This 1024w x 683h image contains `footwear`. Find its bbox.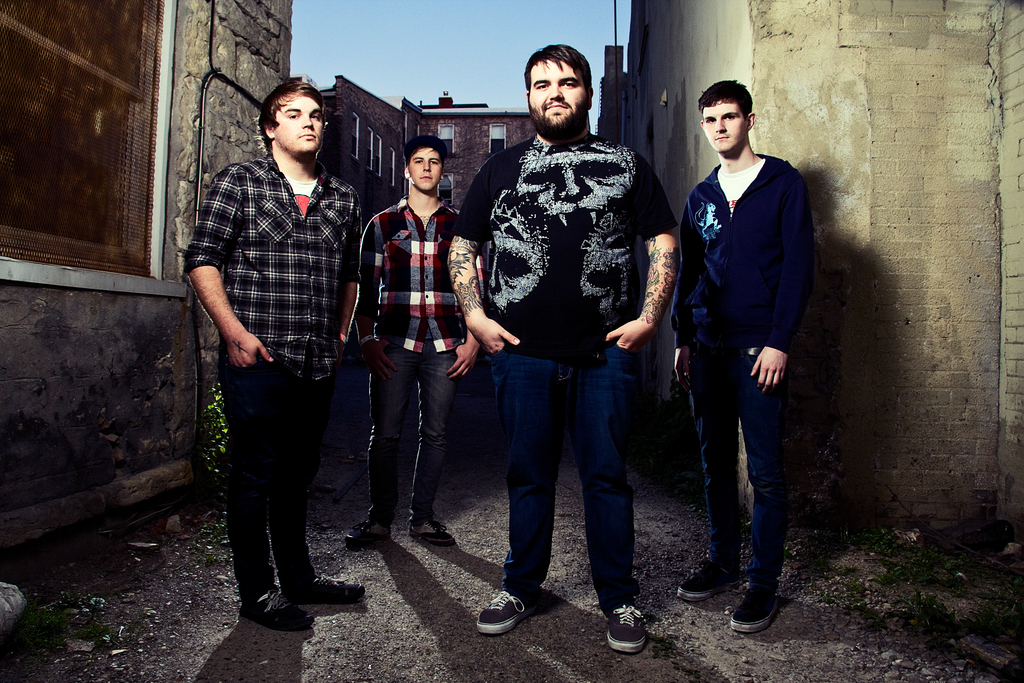
x1=676 y1=551 x2=746 y2=601.
